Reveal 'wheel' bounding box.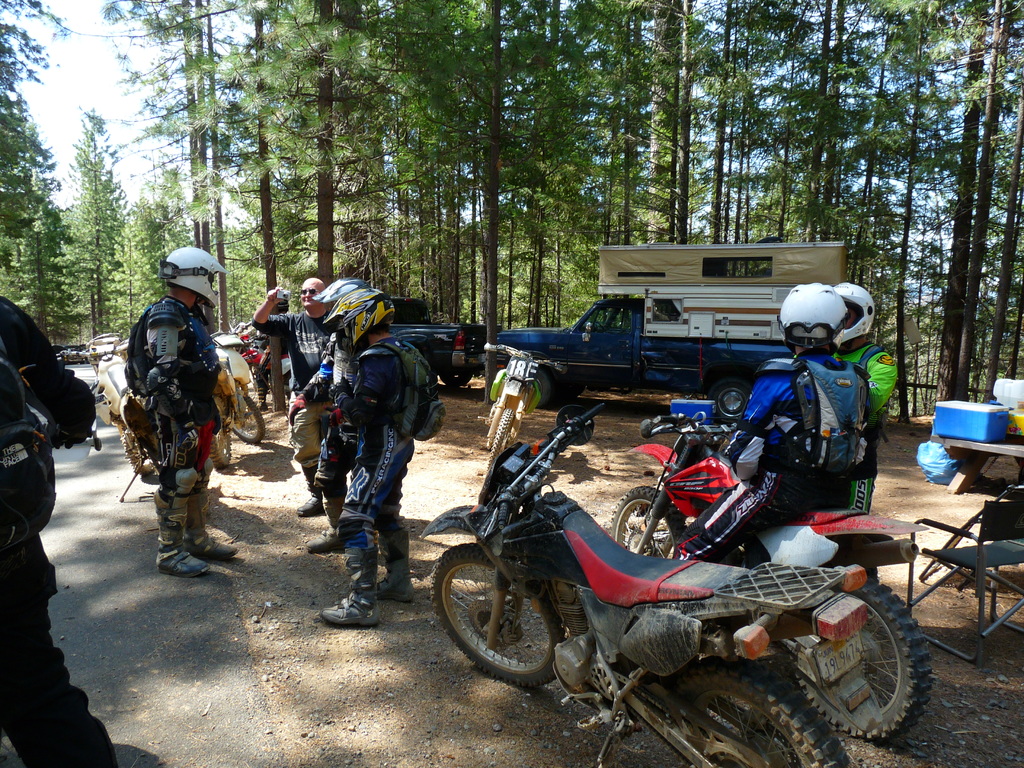
Revealed: (444, 559, 564, 691).
